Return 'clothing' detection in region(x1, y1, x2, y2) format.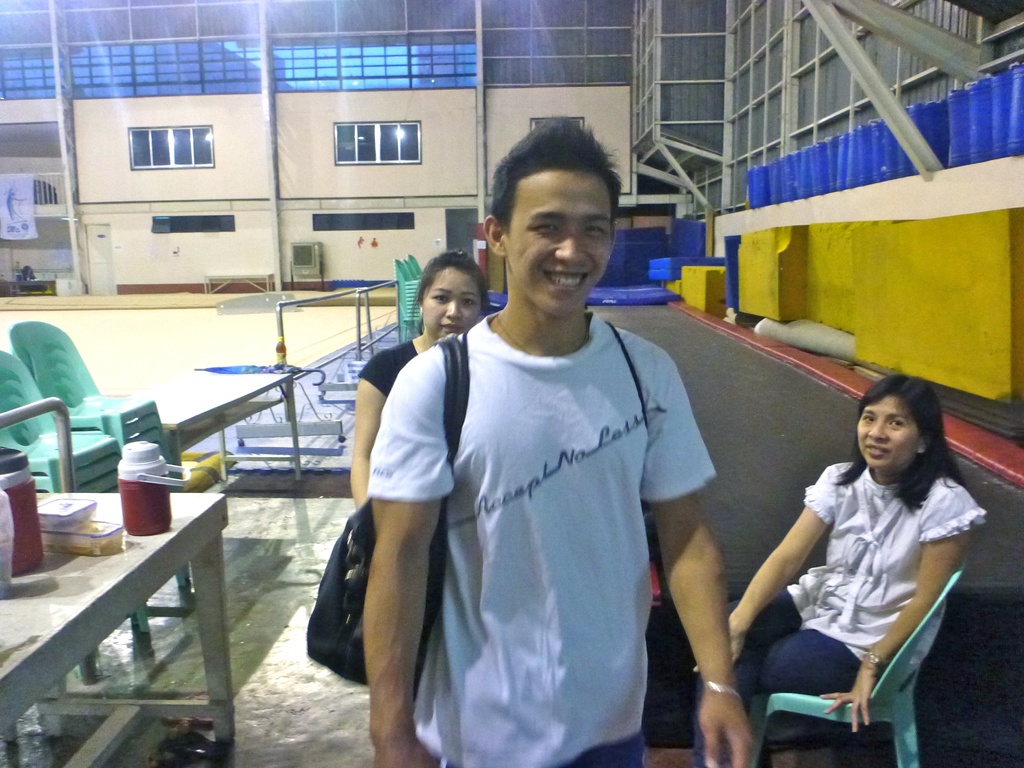
region(692, 462, 986, 767).
